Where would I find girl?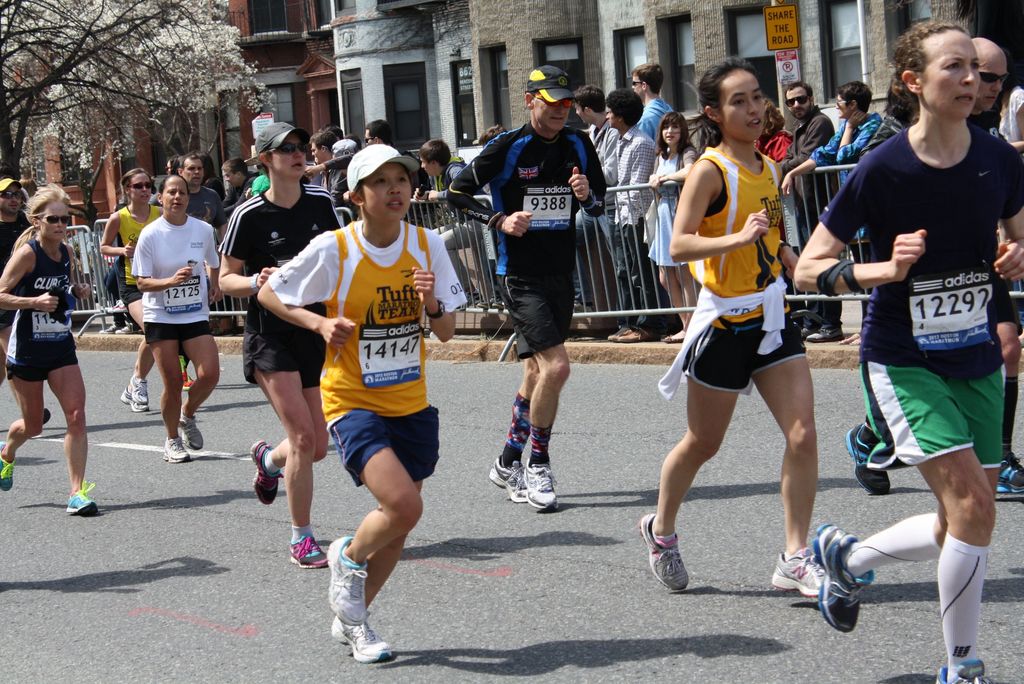
At select_region(0, 179, 97, 517).
